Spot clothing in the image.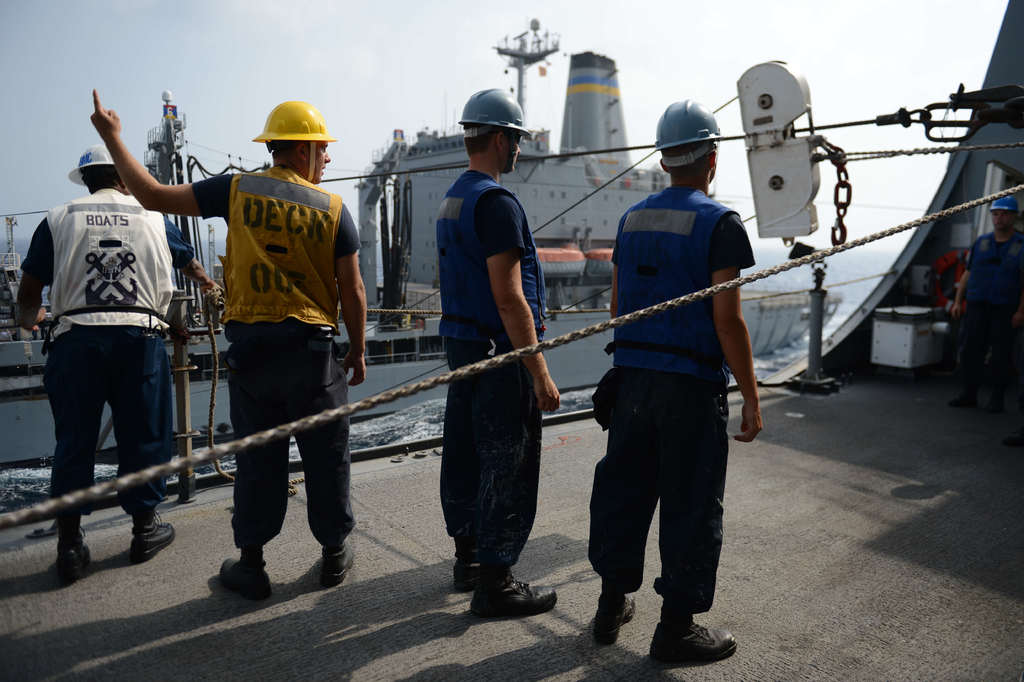
clothing found at (172,103,362,583).
